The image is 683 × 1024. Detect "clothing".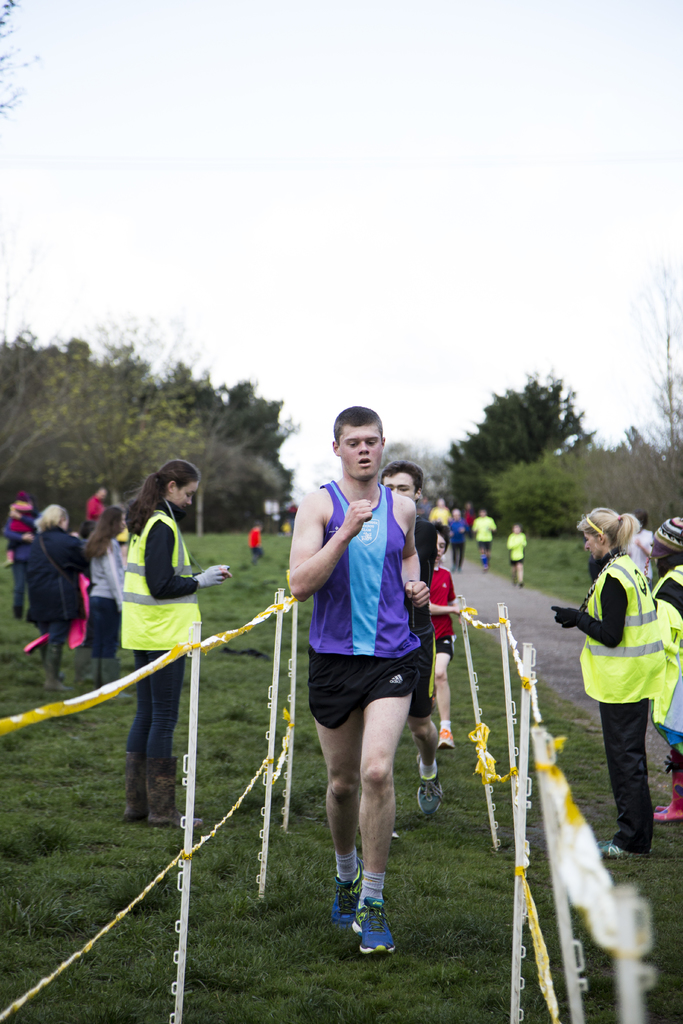
Detection: pyautogui.locateOnScreen(396, 490, 436, 739).
